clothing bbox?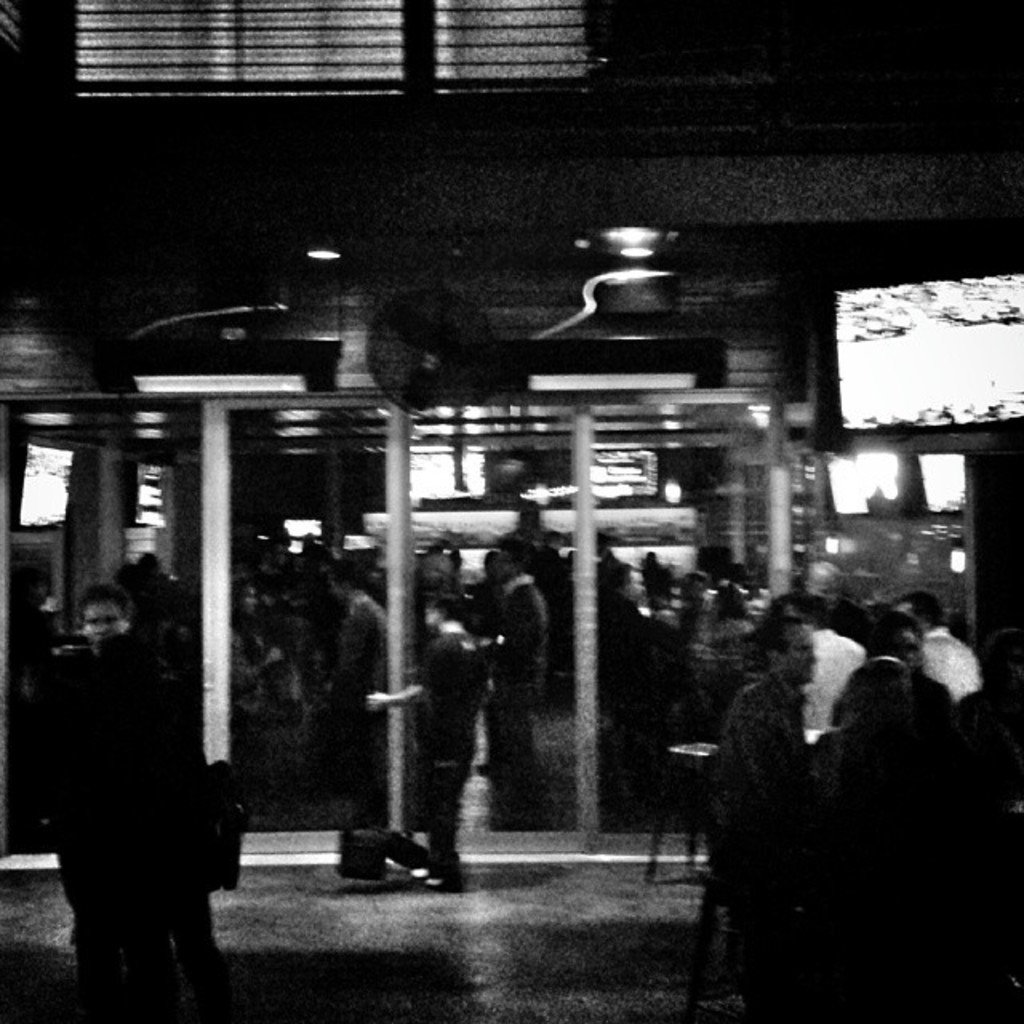
bbox=[339, 594, 390, 827]
